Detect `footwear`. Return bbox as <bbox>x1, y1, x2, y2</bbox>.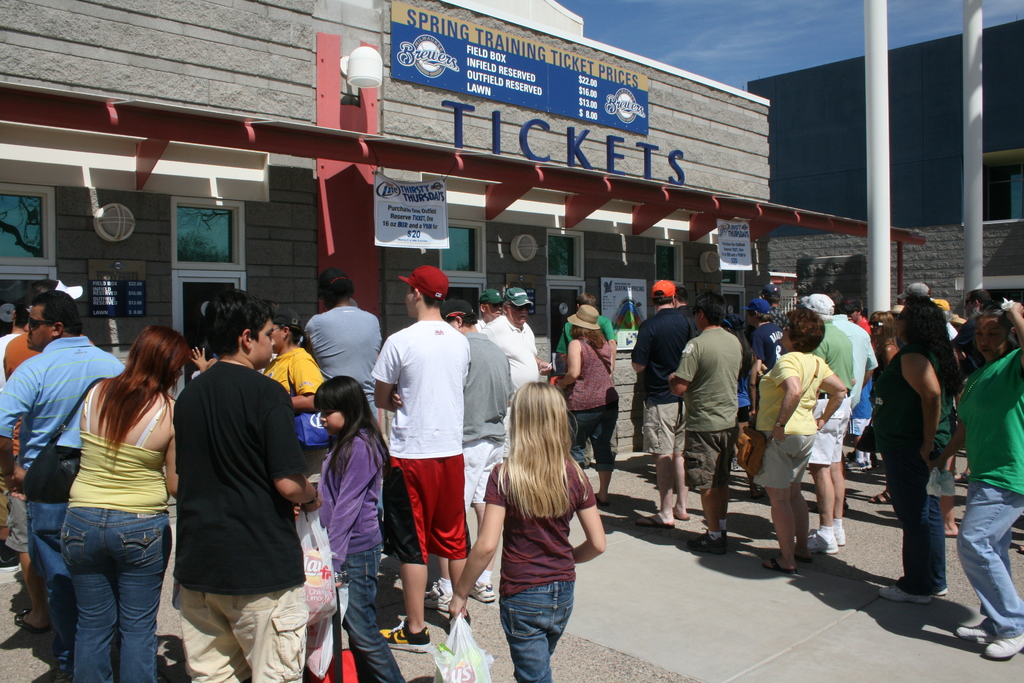
<bbox>863, 488, 893, 503</bbox>.
